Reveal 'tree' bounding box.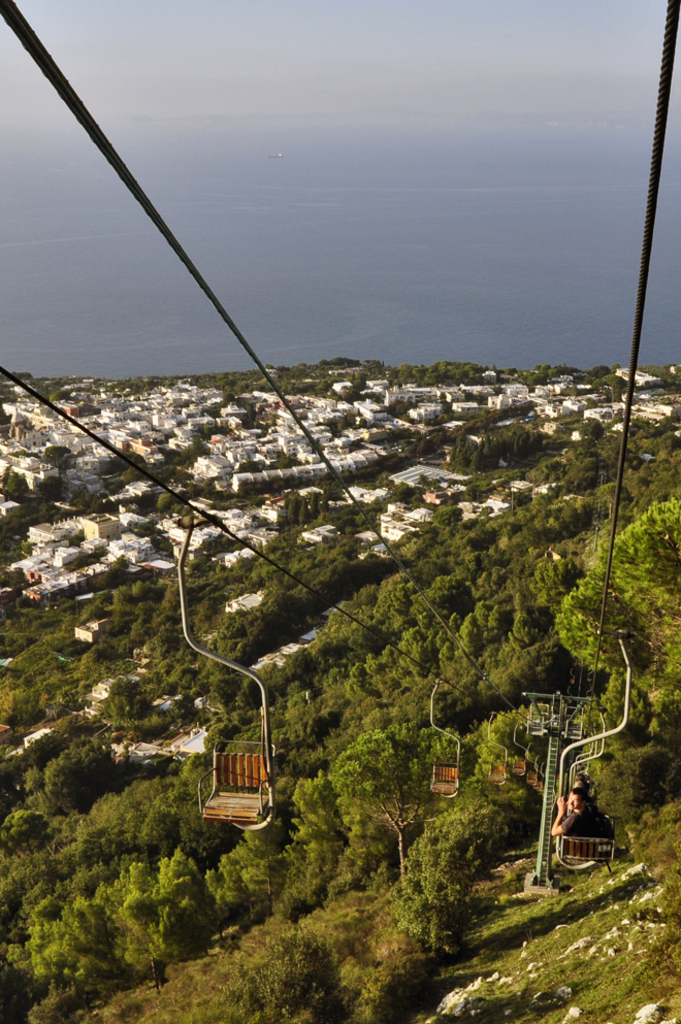
Revealed: (436, 391, 449, 400).
